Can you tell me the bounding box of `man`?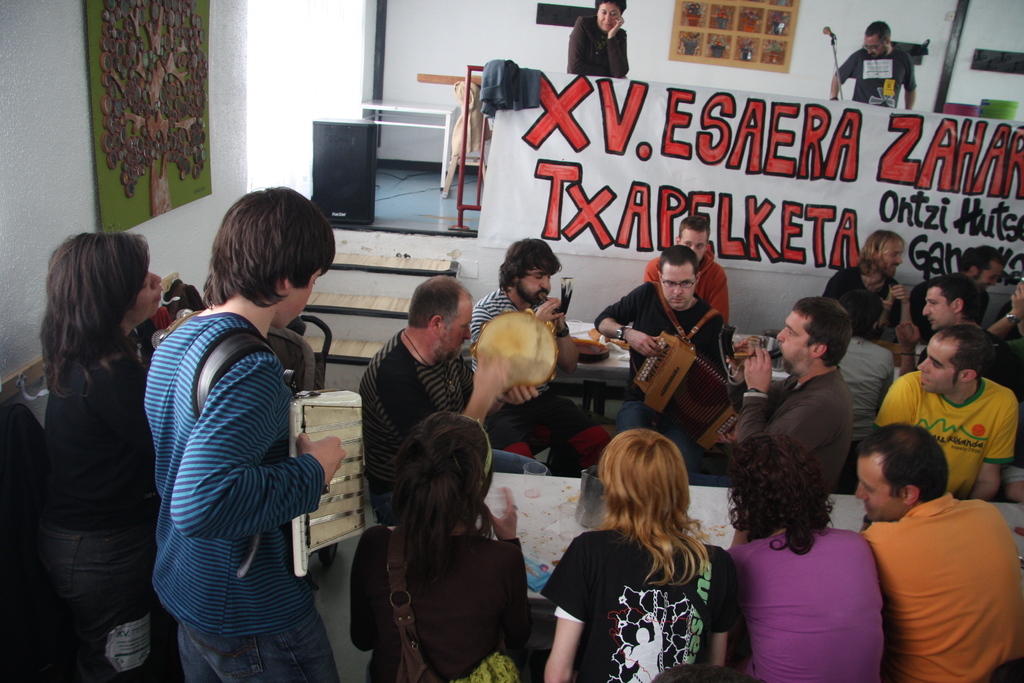
{"left": 911, "top": 251, "right": 1023, "bottom": 348}.
